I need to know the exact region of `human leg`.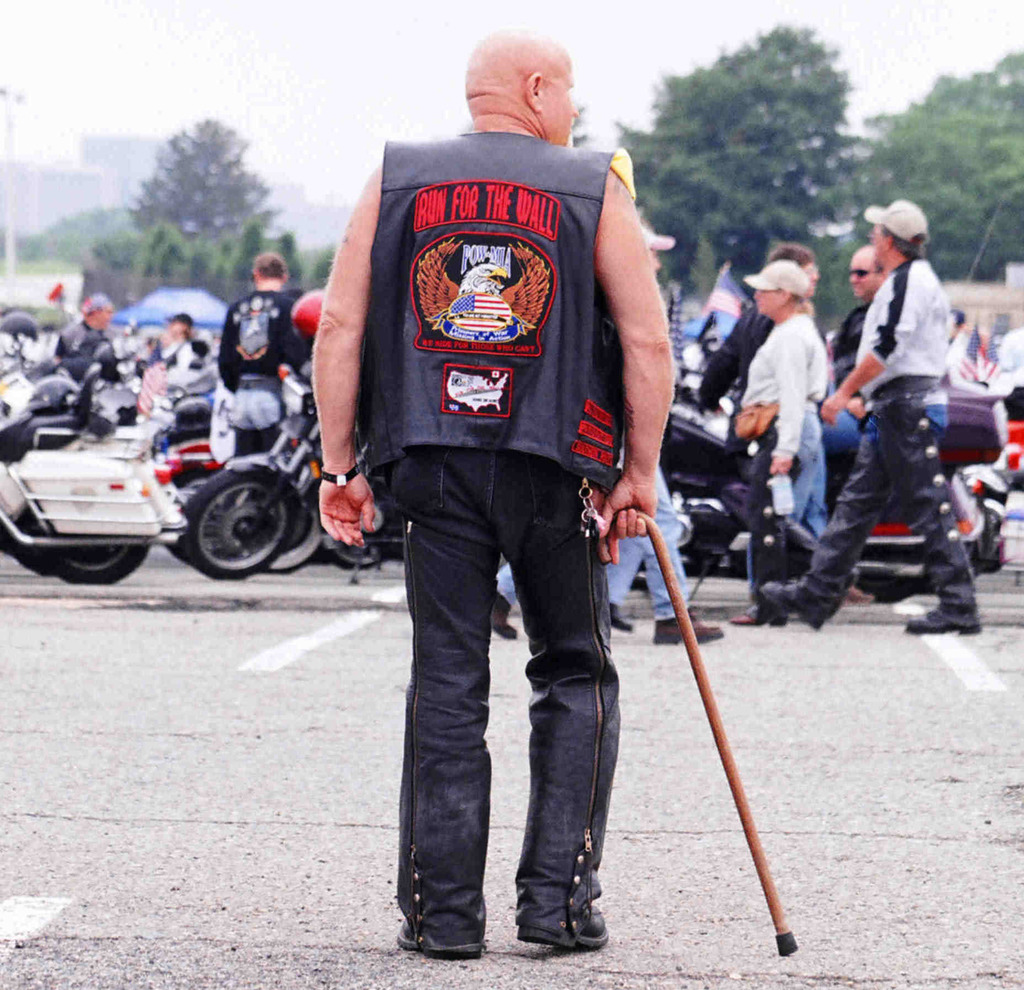
Region: <box>656,471,722,643</box>.
